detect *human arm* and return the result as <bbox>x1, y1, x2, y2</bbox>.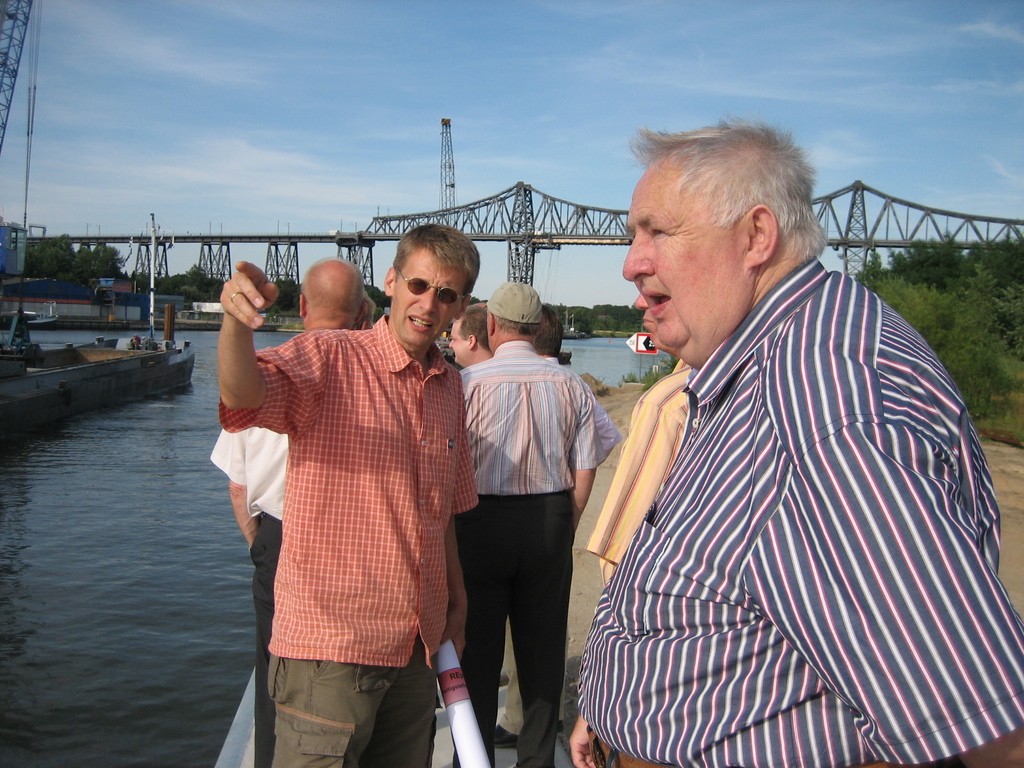
<bbox>561, 691, 615, 767</bbox>.
